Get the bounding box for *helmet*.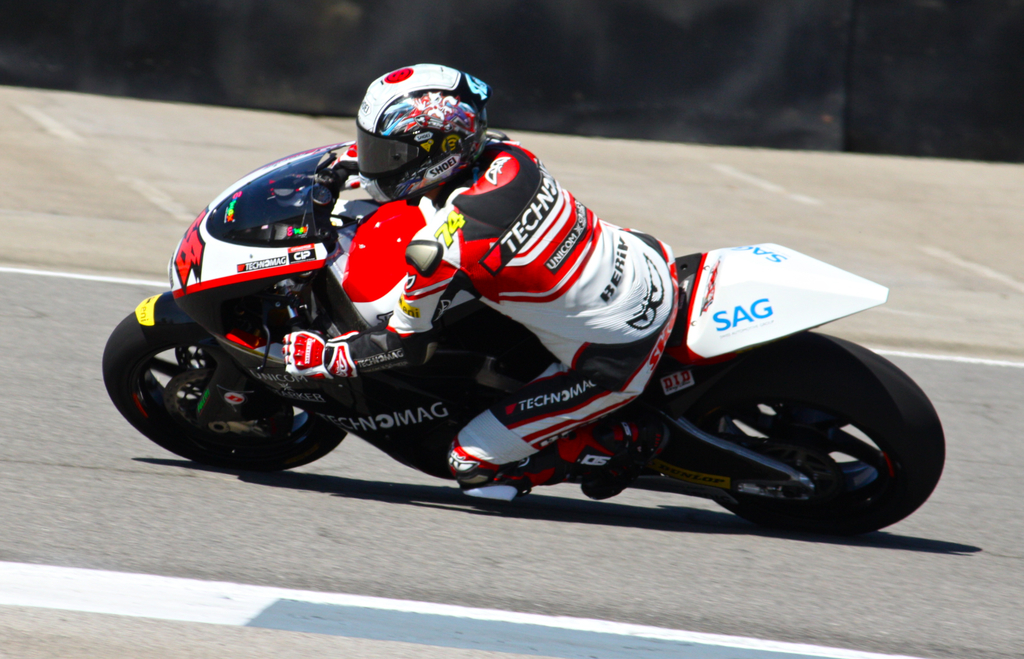
box(359, 58, 492, 203).
